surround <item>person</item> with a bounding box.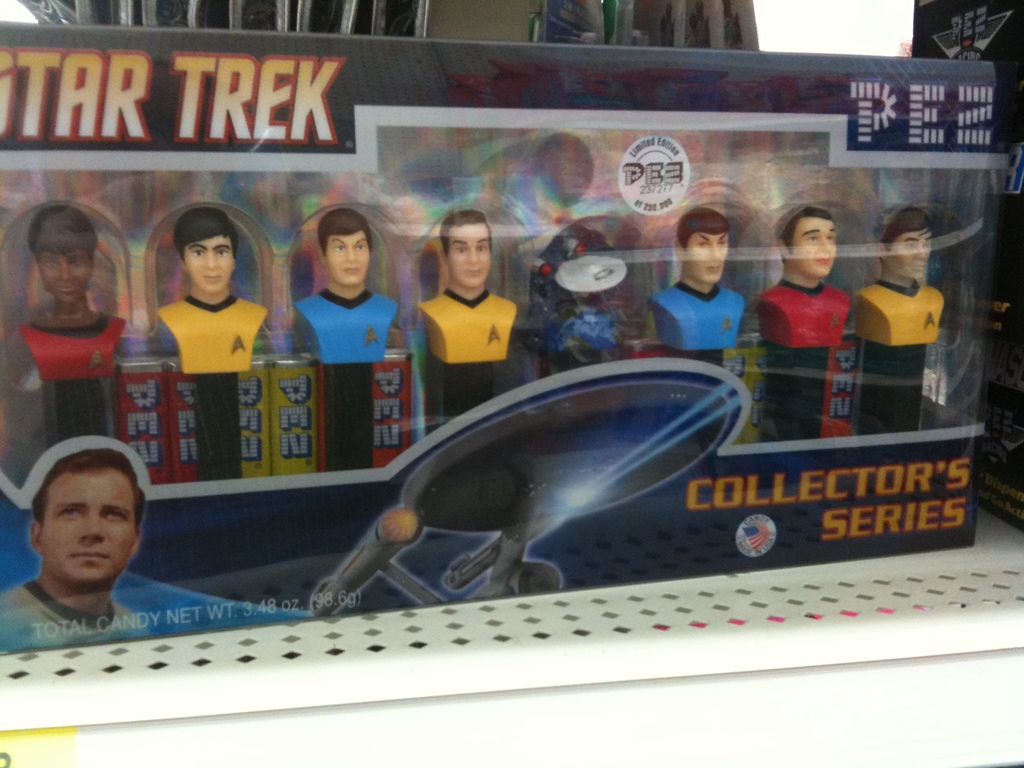
(765, 186, 868, 409).
